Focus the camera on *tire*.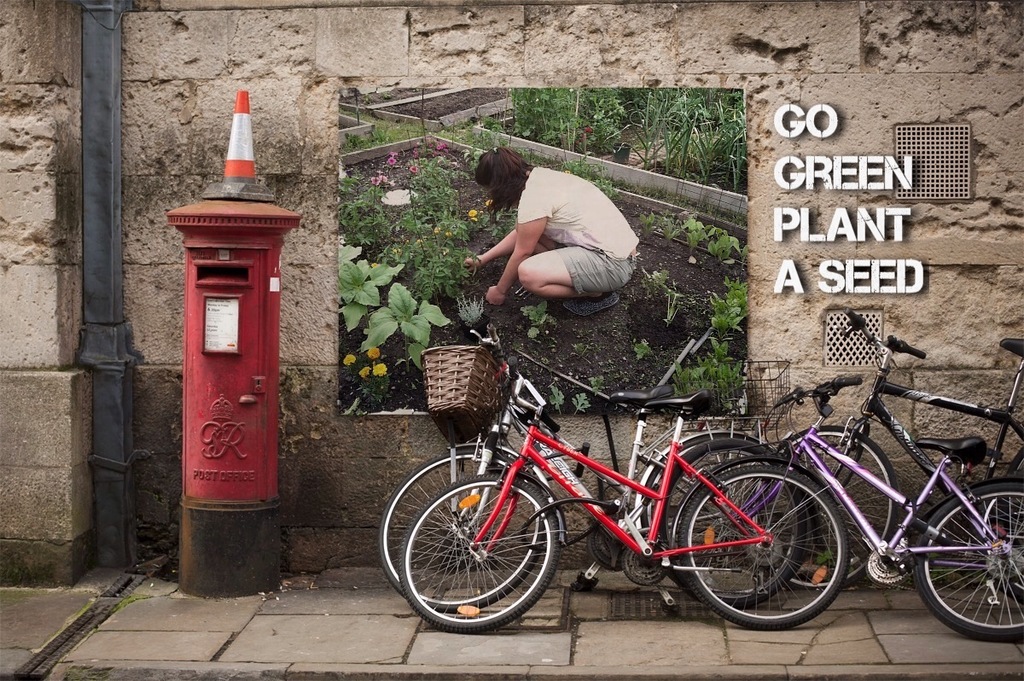
Focus region: [left=377, top=448, right=542, bottom=609].
